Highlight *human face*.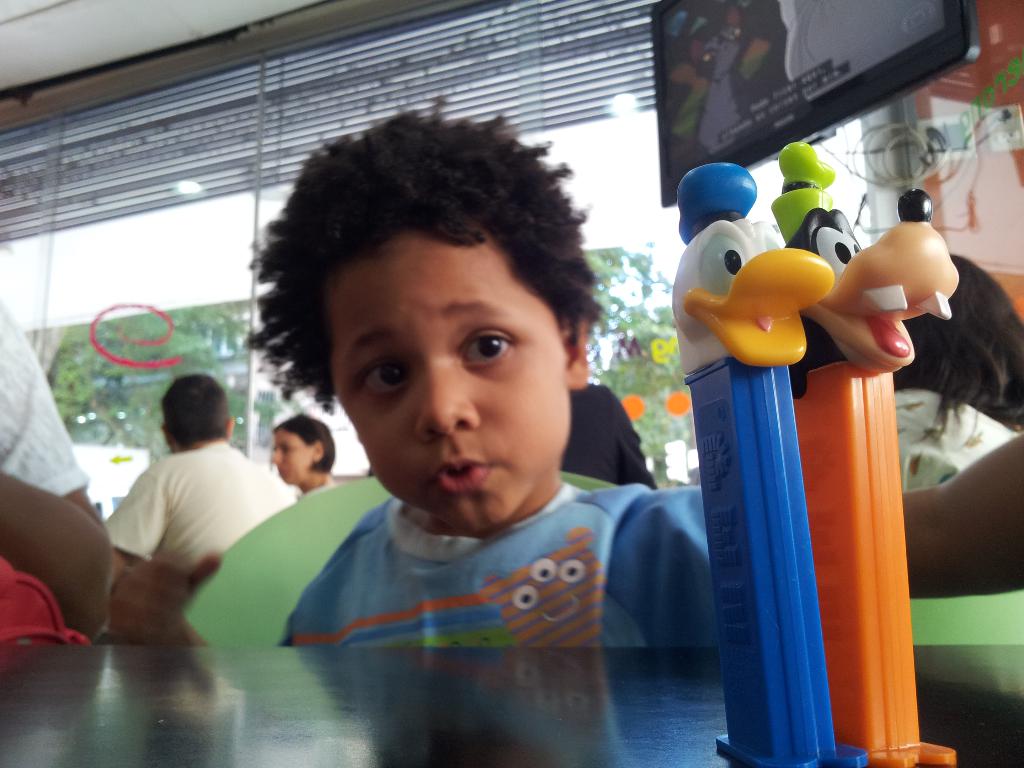
Highlighted region: rect(320, 222, 570, 537).
